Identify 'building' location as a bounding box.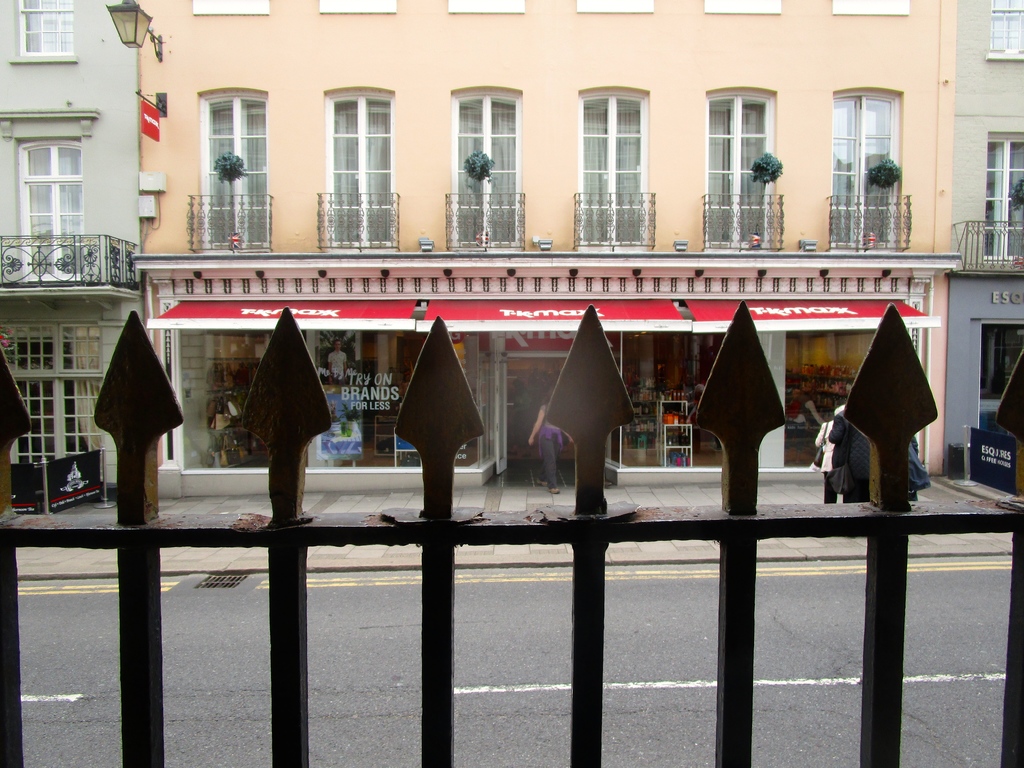
946,0,1023,500.
